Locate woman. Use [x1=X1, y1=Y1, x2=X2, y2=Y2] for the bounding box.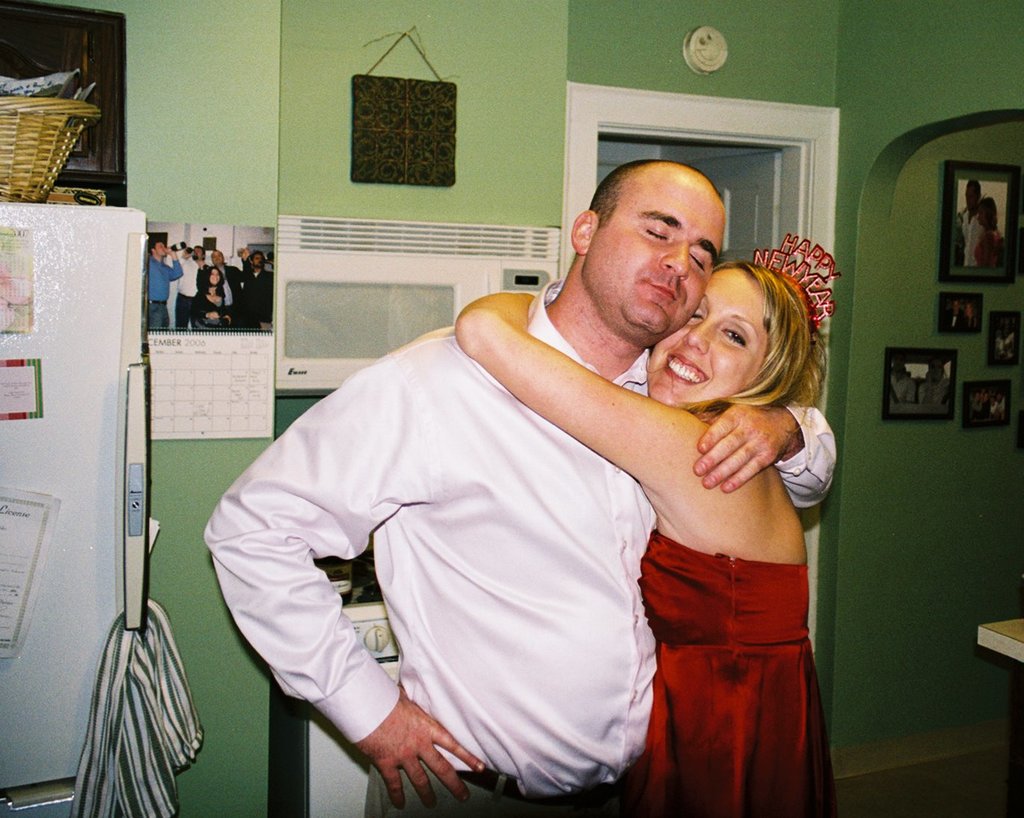
[x1=454, y1=257, x2=838, y2=816].
